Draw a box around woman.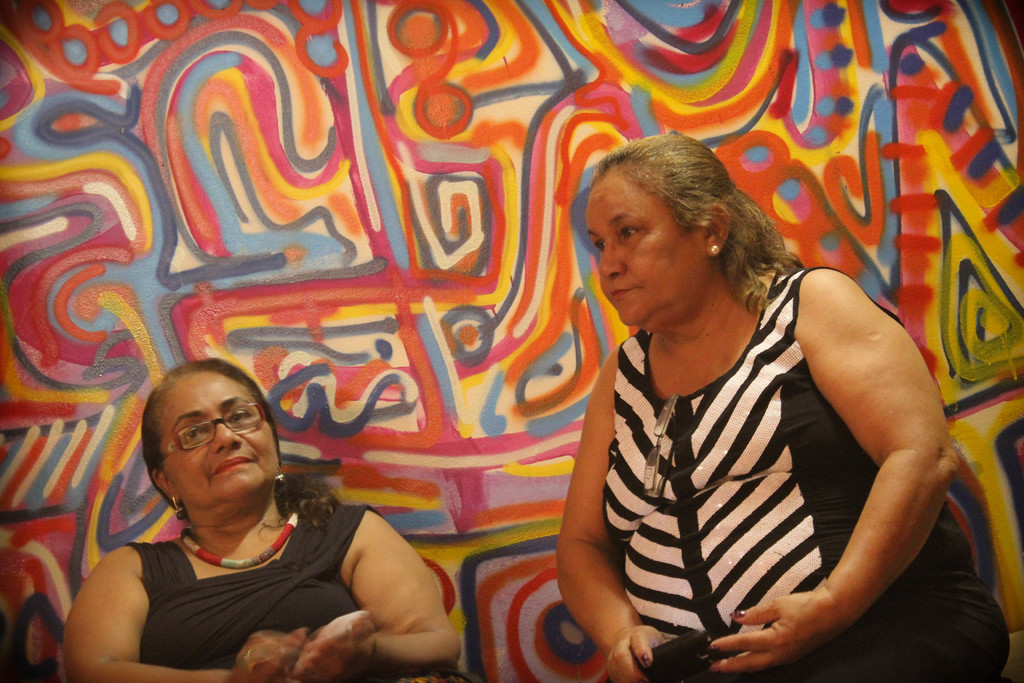
rect(543, 108, 956, 679).
